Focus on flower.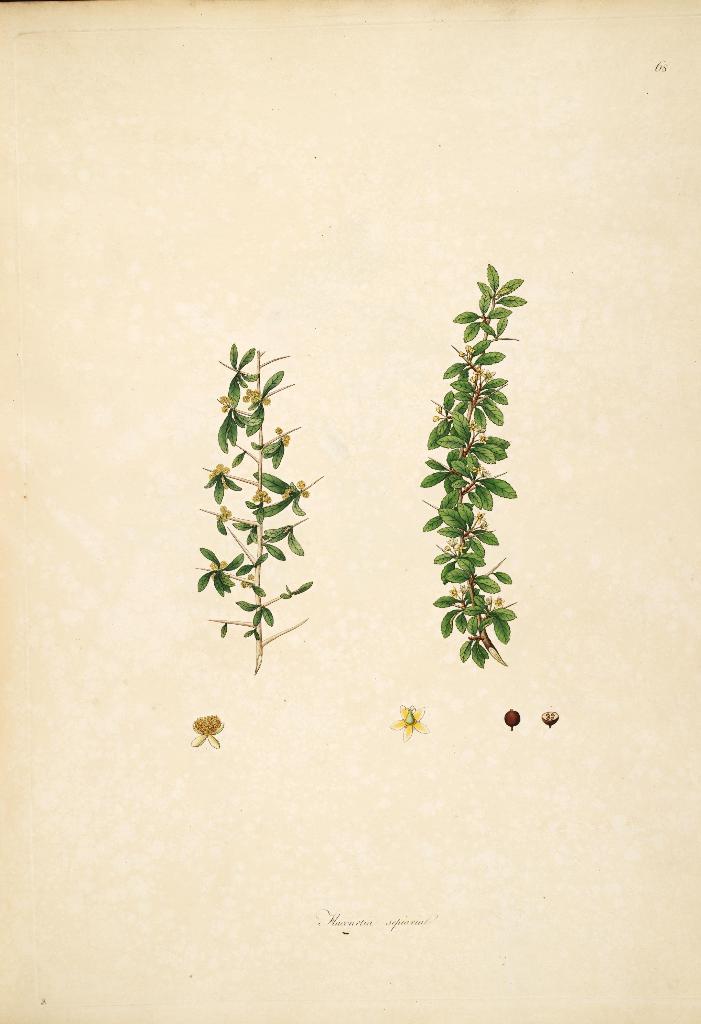
Focused at BBox(393, 700, 433, 735).
